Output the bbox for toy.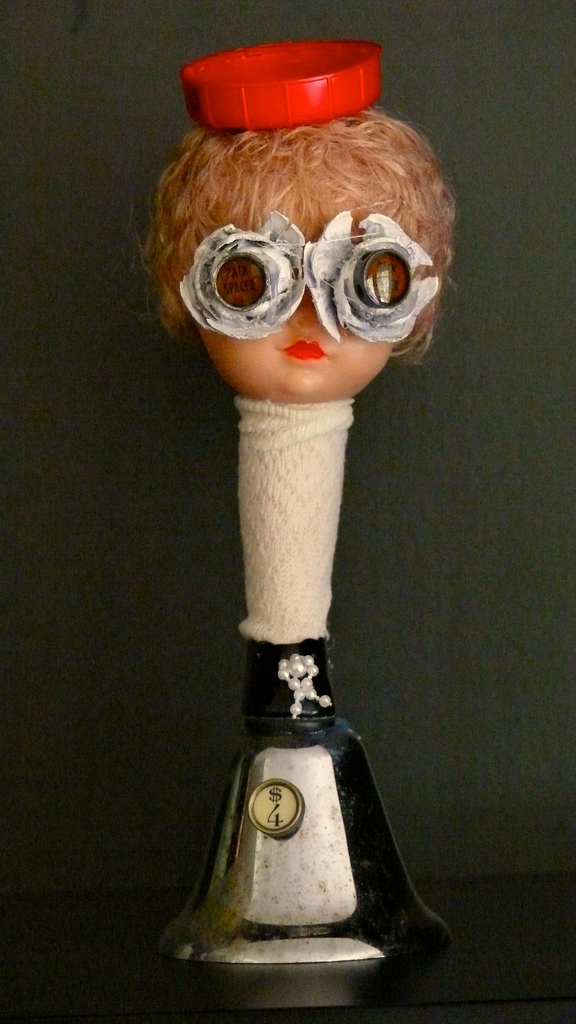
x1=127, y1=32, x2=468, y2=899.
